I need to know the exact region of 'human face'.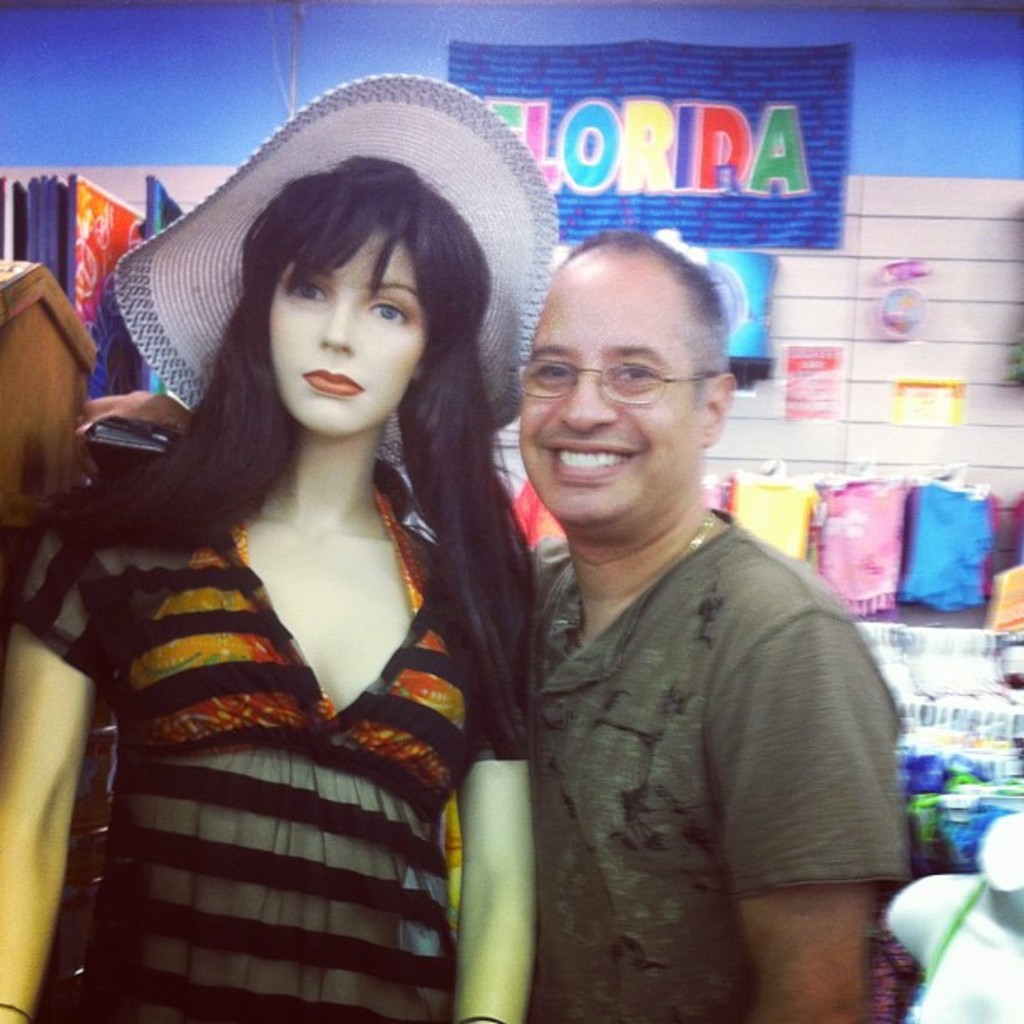
Region: [266,221,428,440].
